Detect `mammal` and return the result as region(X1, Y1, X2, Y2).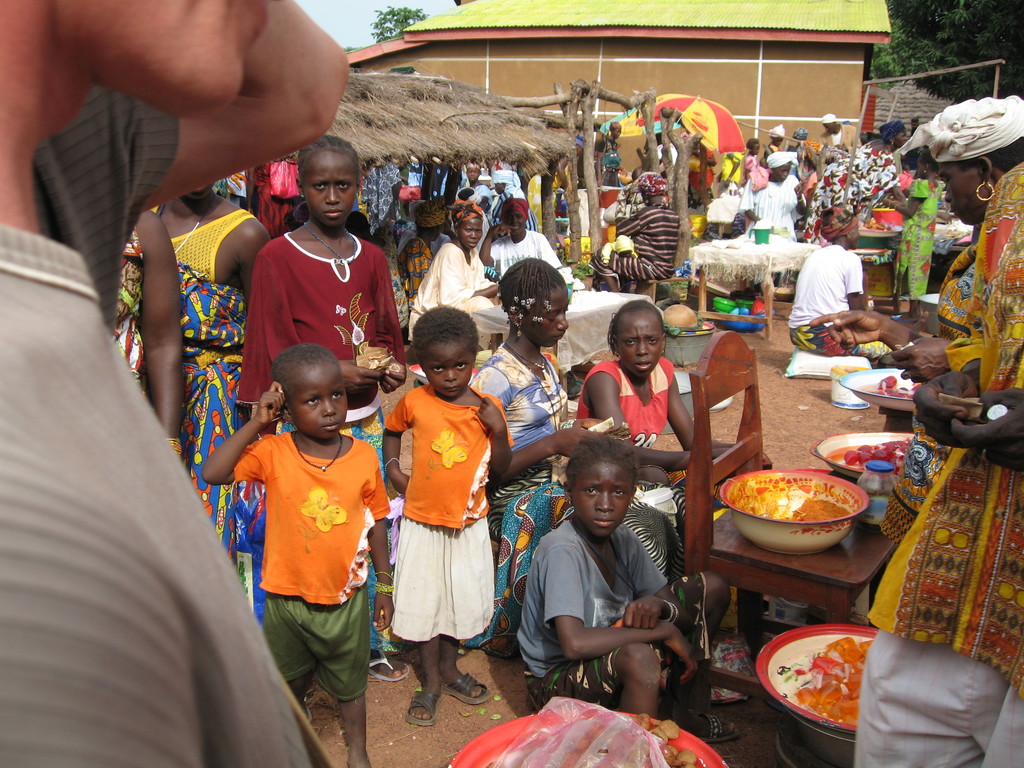
region(589, 168, 681, 289).
